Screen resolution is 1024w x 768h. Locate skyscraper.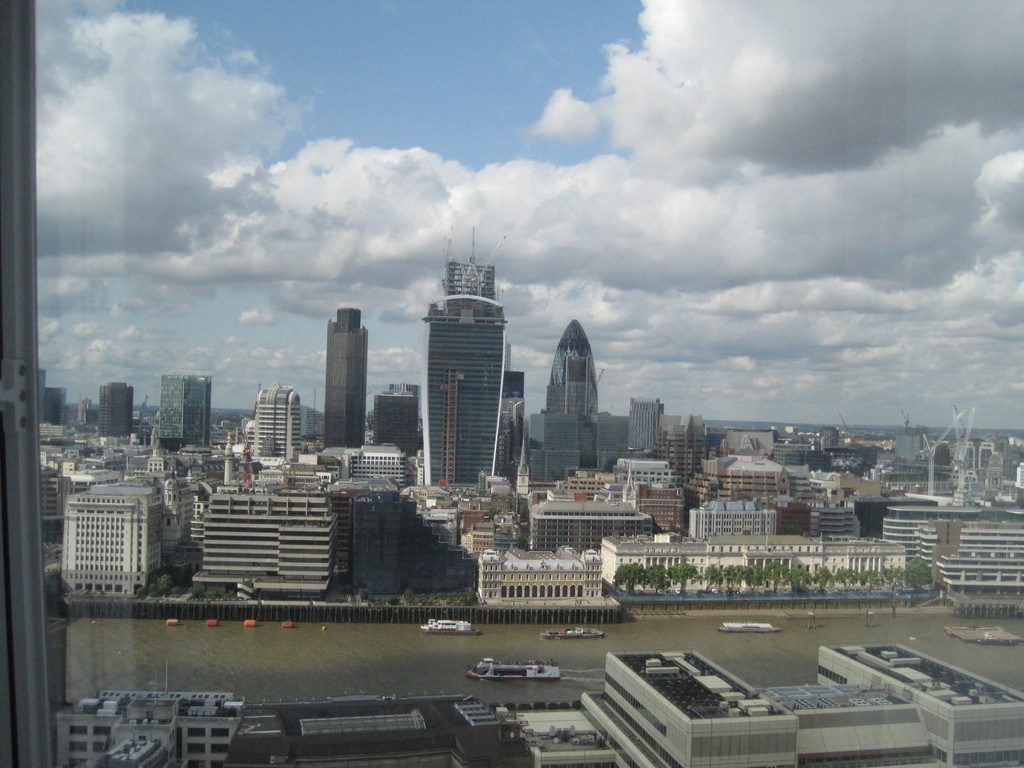
rect(321, 306, 369, 447).
